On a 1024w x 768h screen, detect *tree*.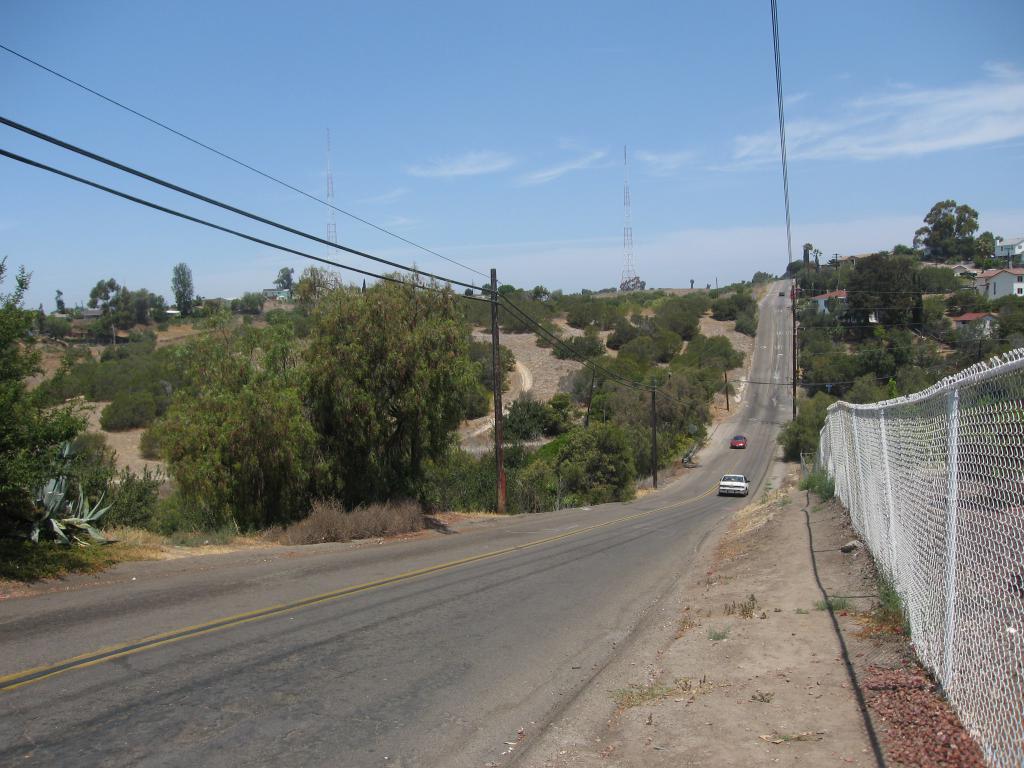
bbox=[970, 226, 998, 273].
